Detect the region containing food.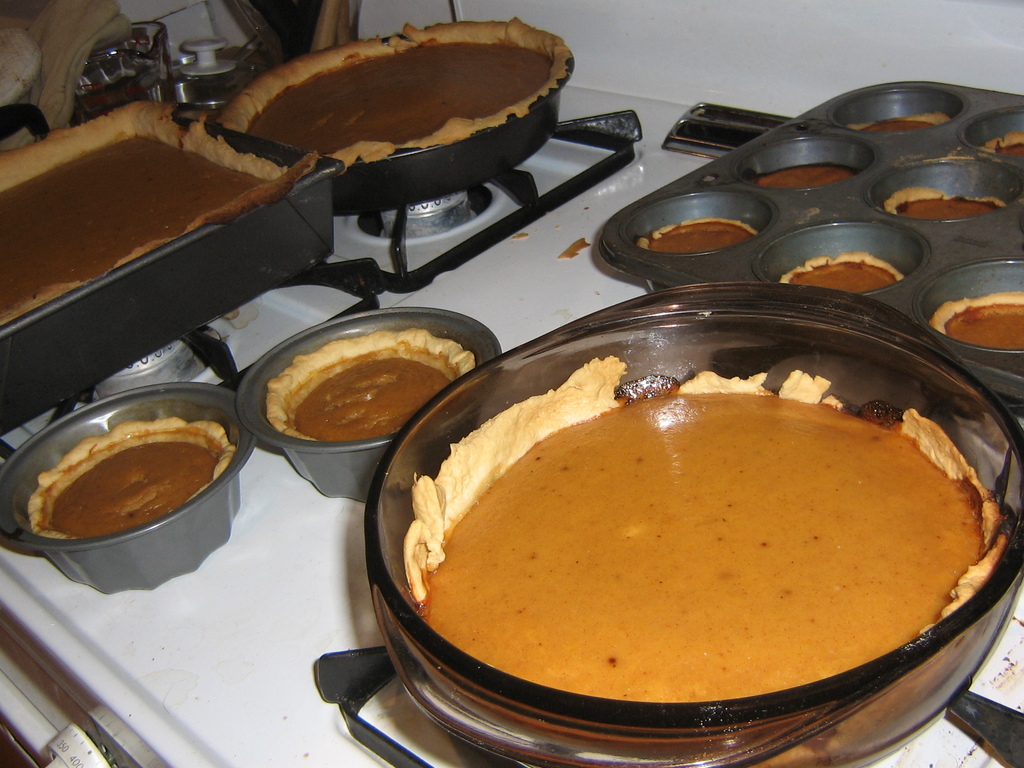
[left=405, top=347, right=1023, bottom=710].
